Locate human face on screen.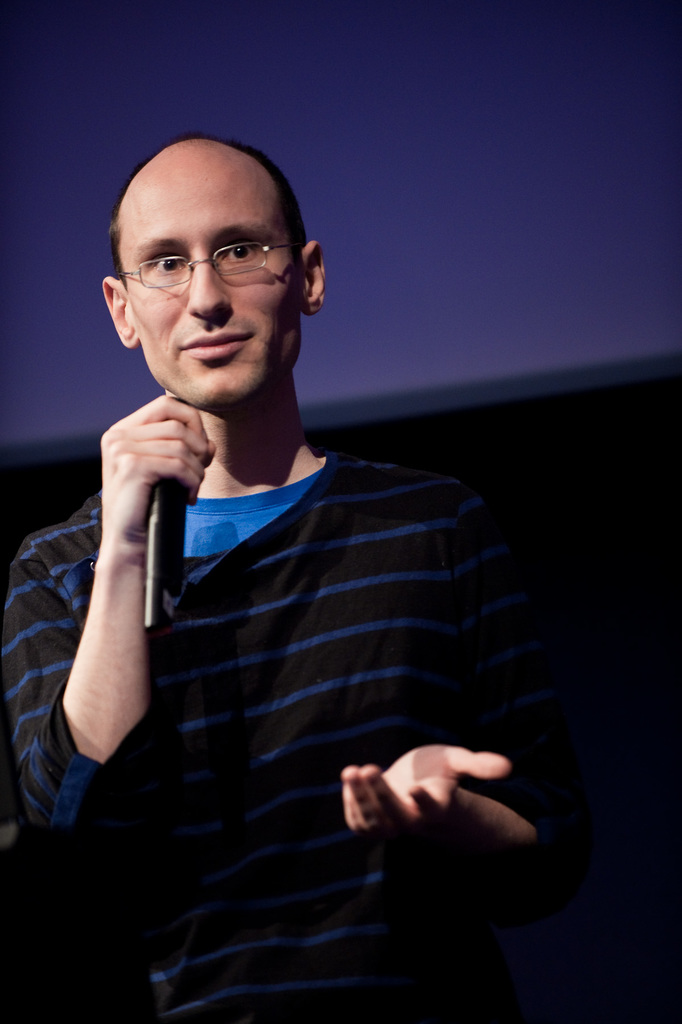
On screen at bbox=(121, 138, 303, 406).
